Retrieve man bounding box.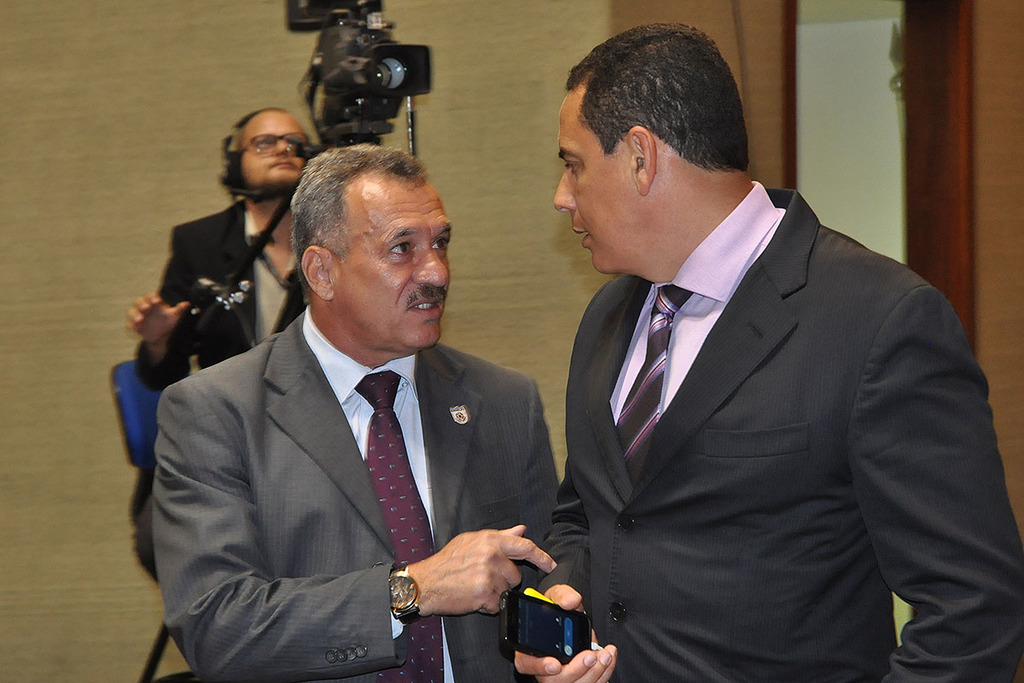
Bounding box: [503, 20, 1023, 682].
